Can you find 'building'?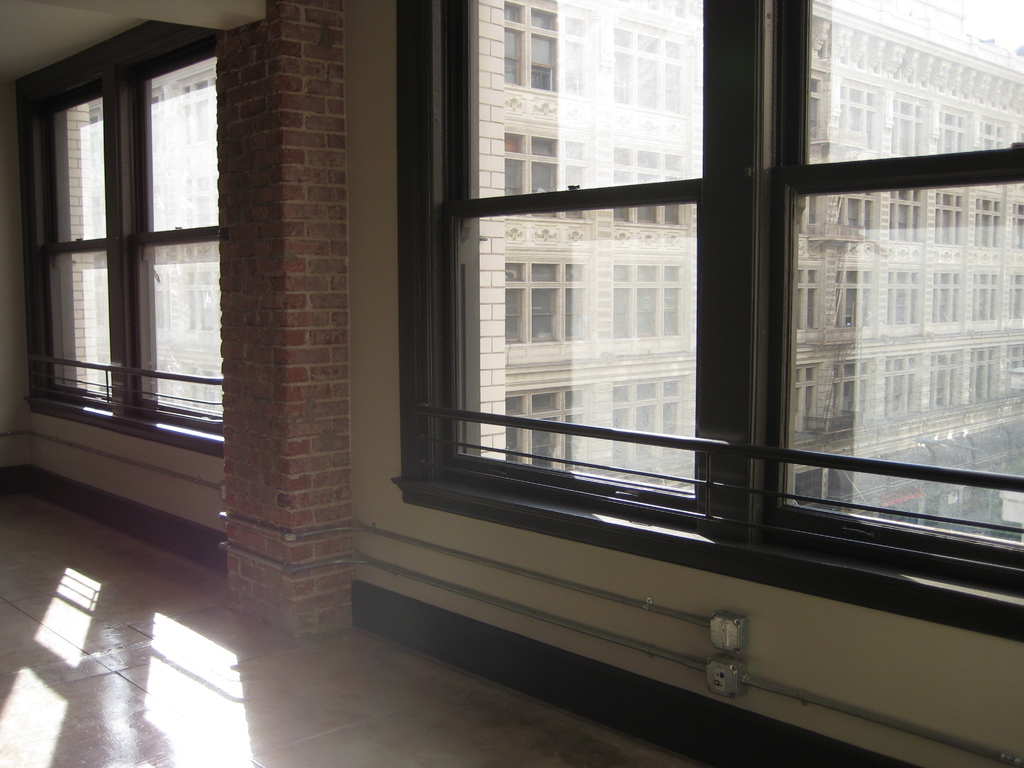
Yes, bounding box: bbox=[79, 0, 1023, 543].
